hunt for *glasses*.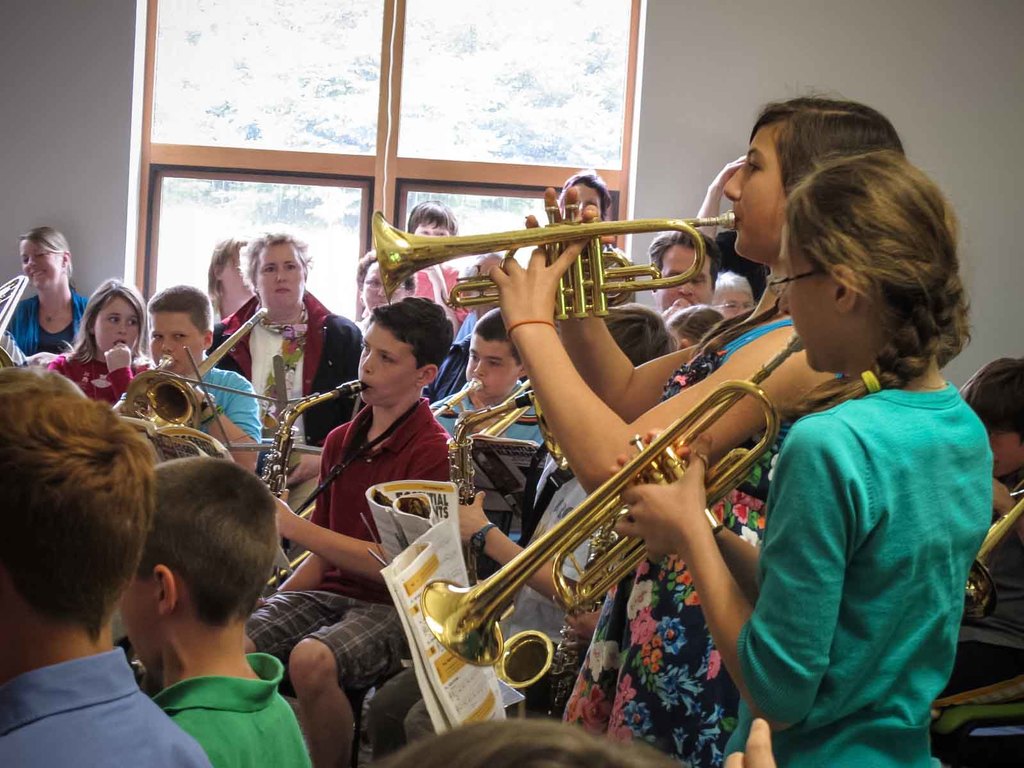
Hunted down at 765,268,819,294.
